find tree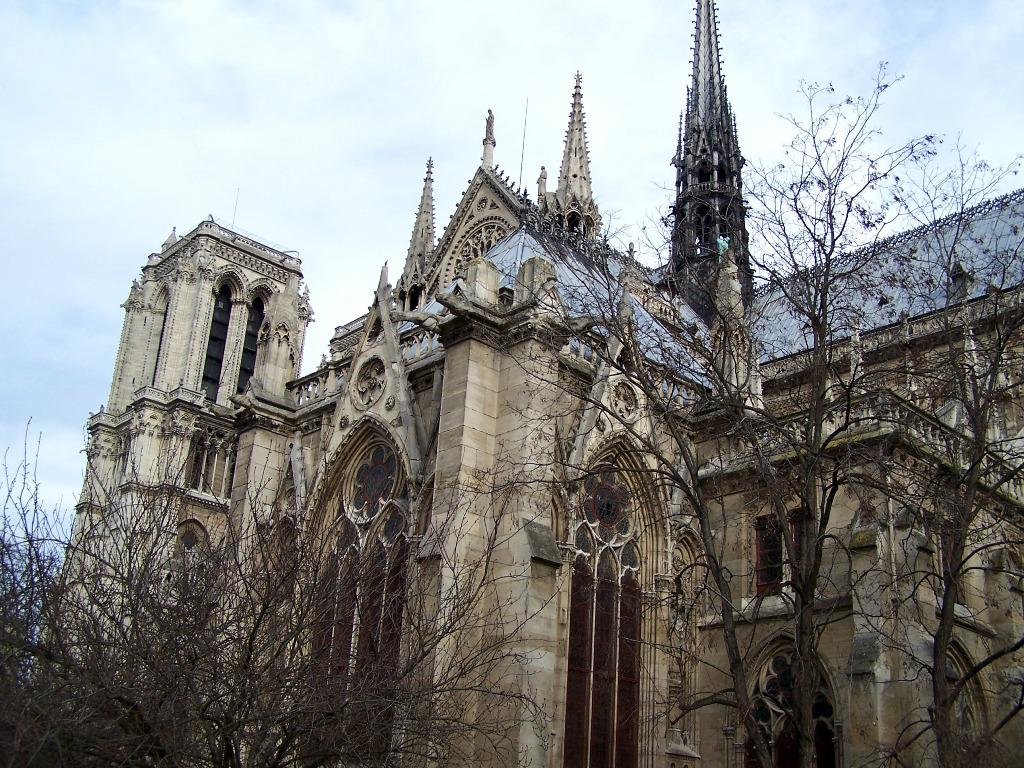
rect(453, 56, 1023, 767)
